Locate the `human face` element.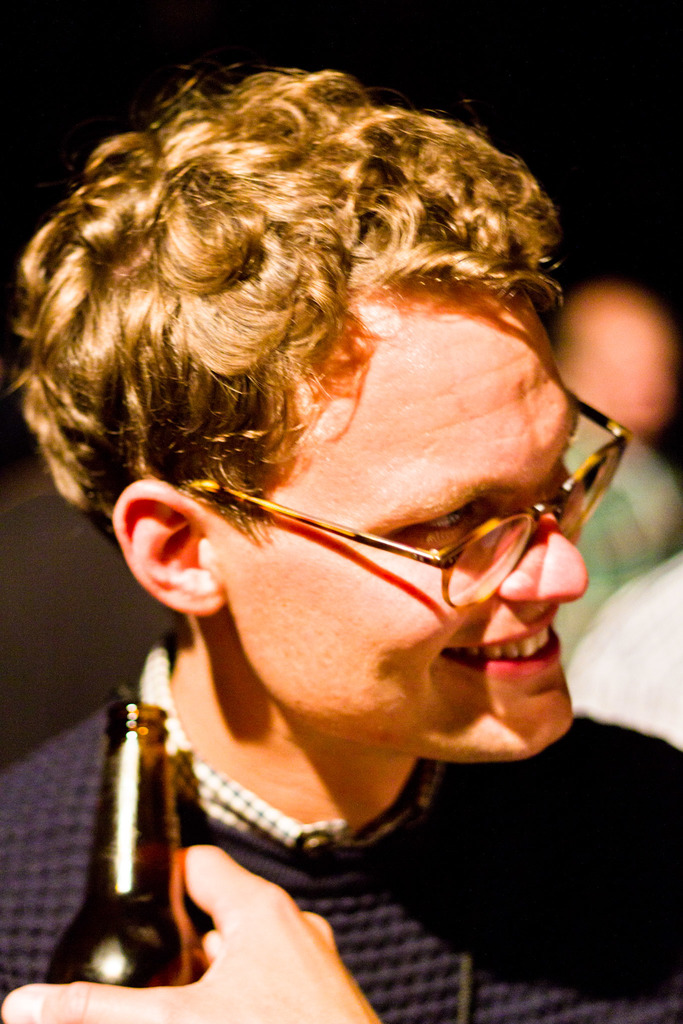
Element bbox: {"left": 213, "top": 300, "right": 588, "bottom": 762}.
